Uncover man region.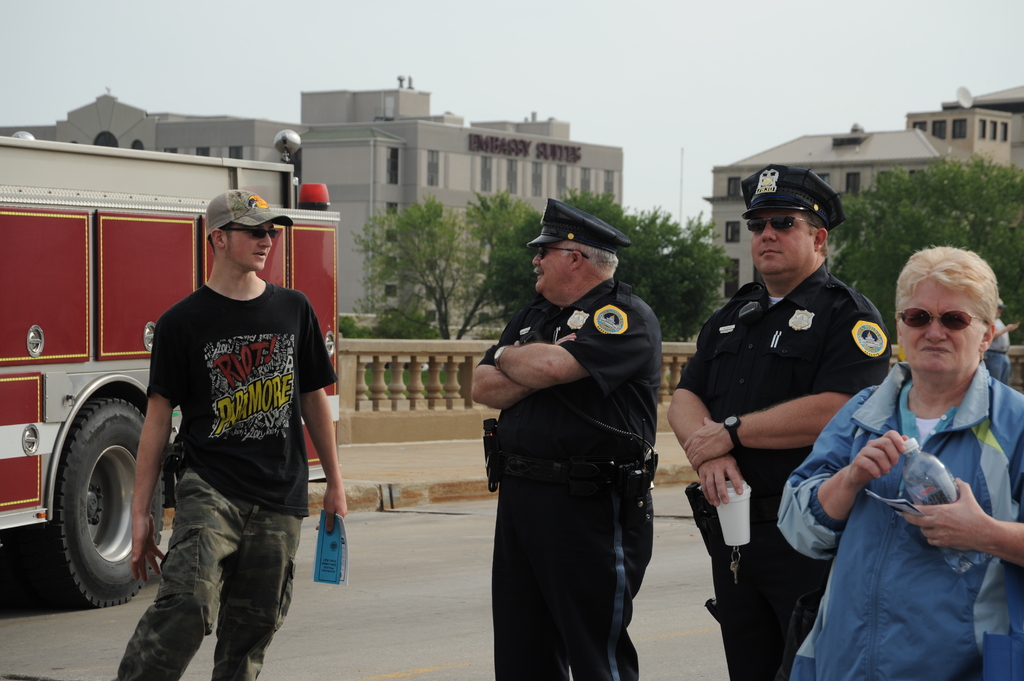
Uncovered: 662 163 893 680.
